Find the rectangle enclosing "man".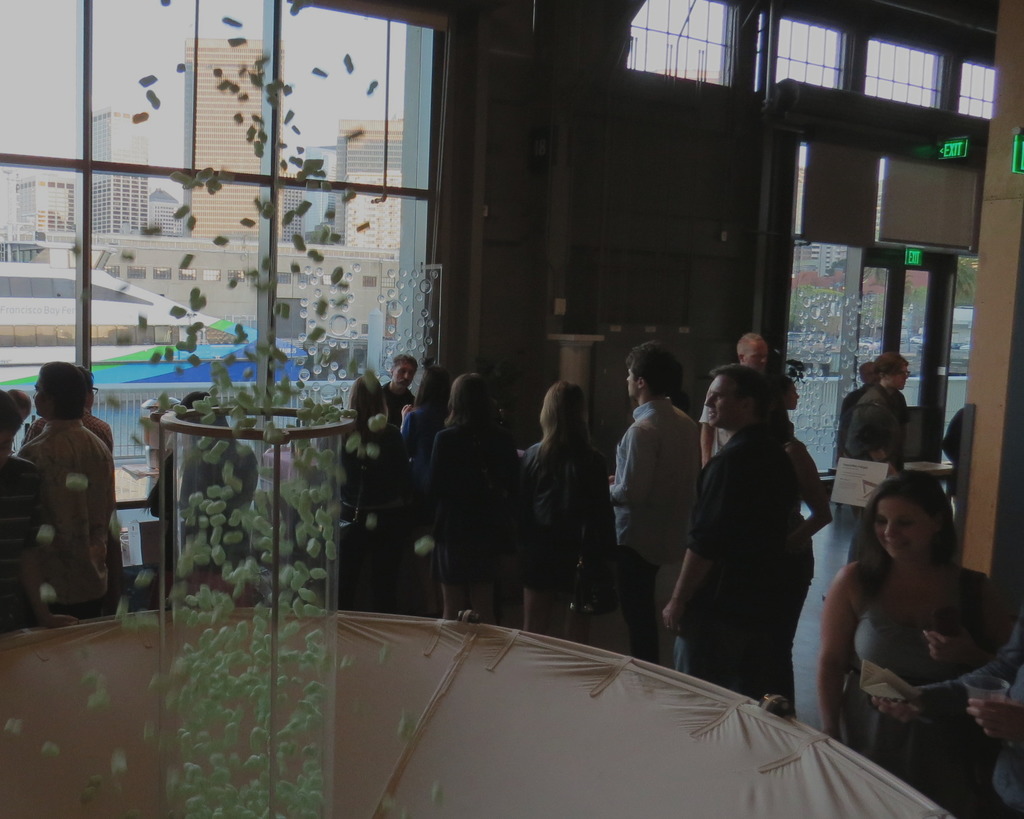
{"x1": 4, "y1": 351, "x2": 128, "y2": 633}.
